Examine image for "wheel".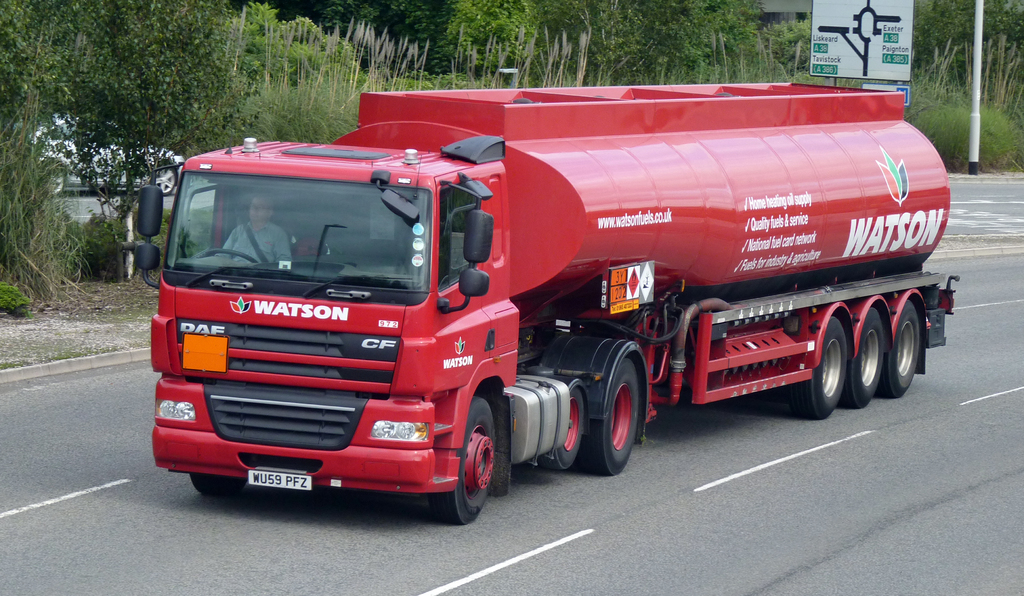
Examination result: (199,248,257,268).
